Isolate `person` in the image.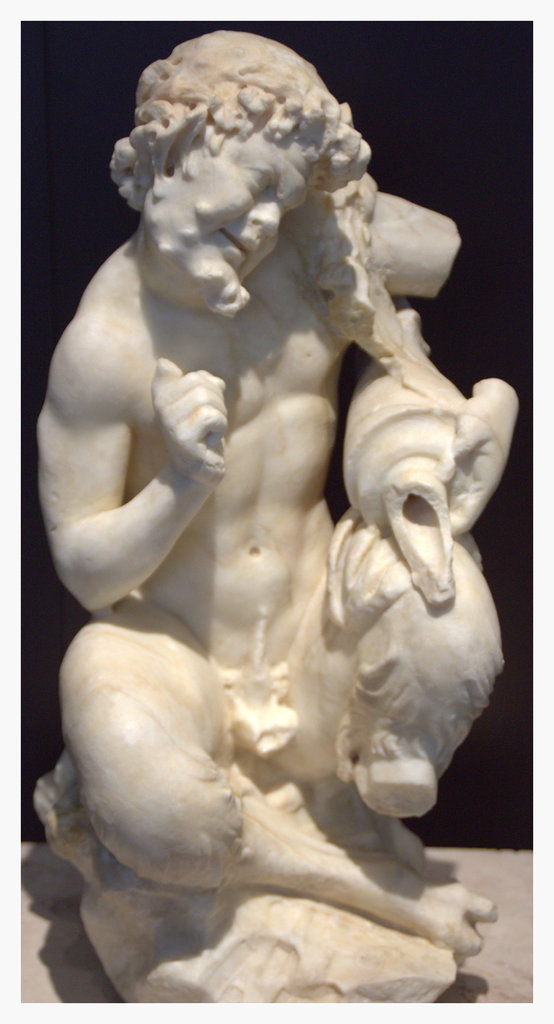
Isolated region: locate(36, 0, 541, 1018).
